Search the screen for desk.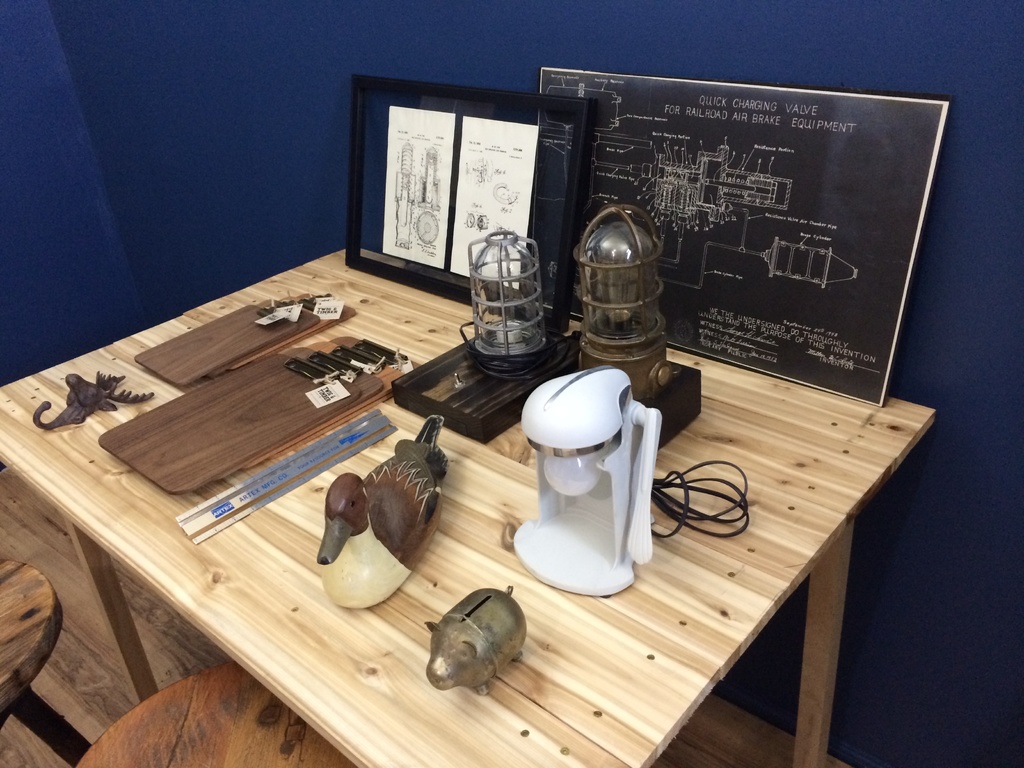
Found at left=42, top=125, right=1023, bottom=767.
